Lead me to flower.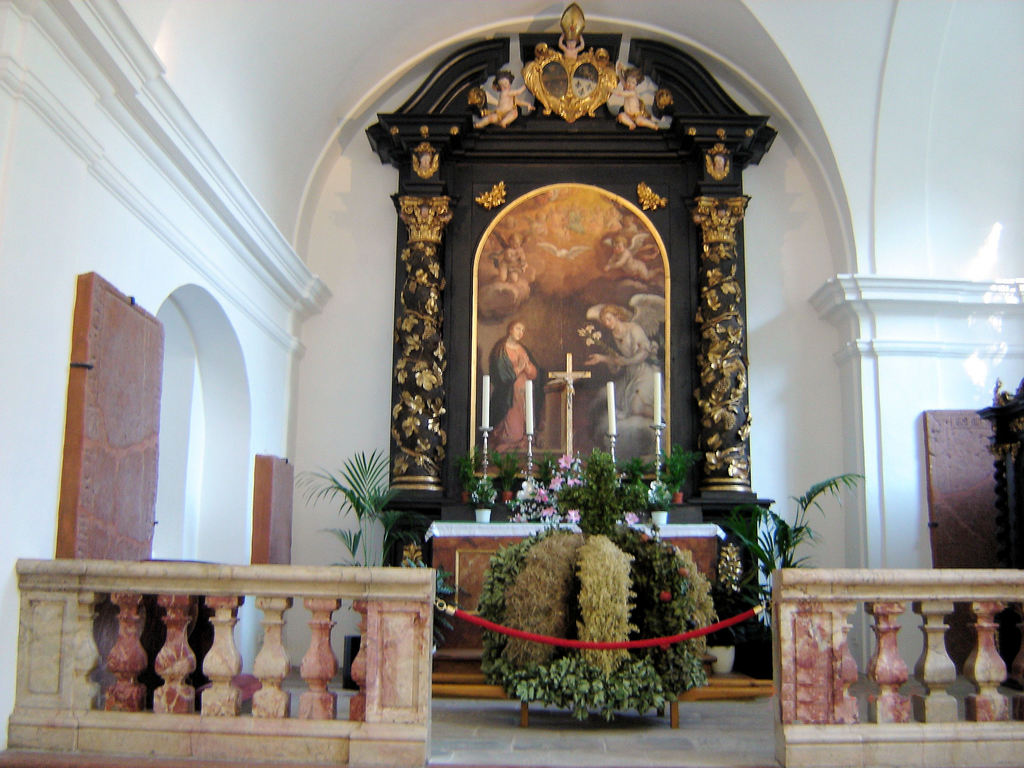
Lead to (566,474,579,484).
